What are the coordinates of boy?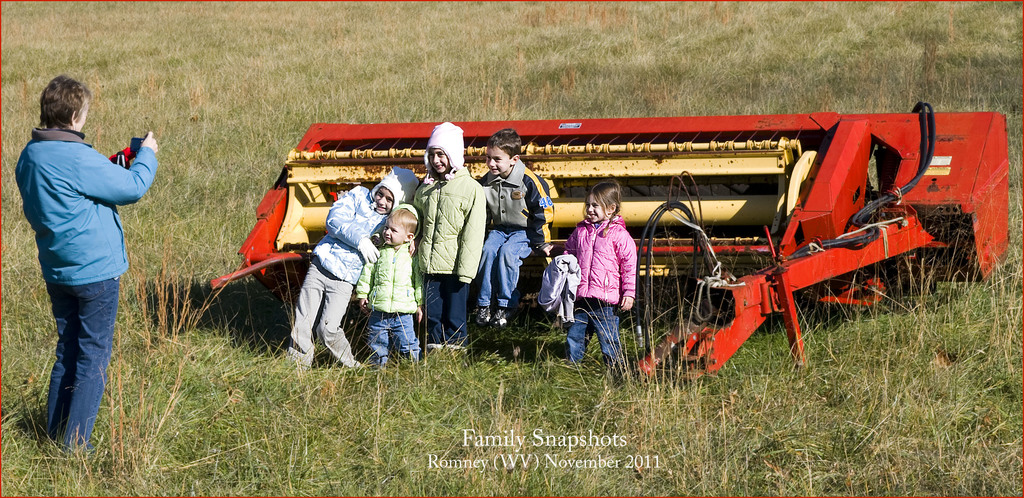
x1=285, y1=172, x2=417, y2=372.
